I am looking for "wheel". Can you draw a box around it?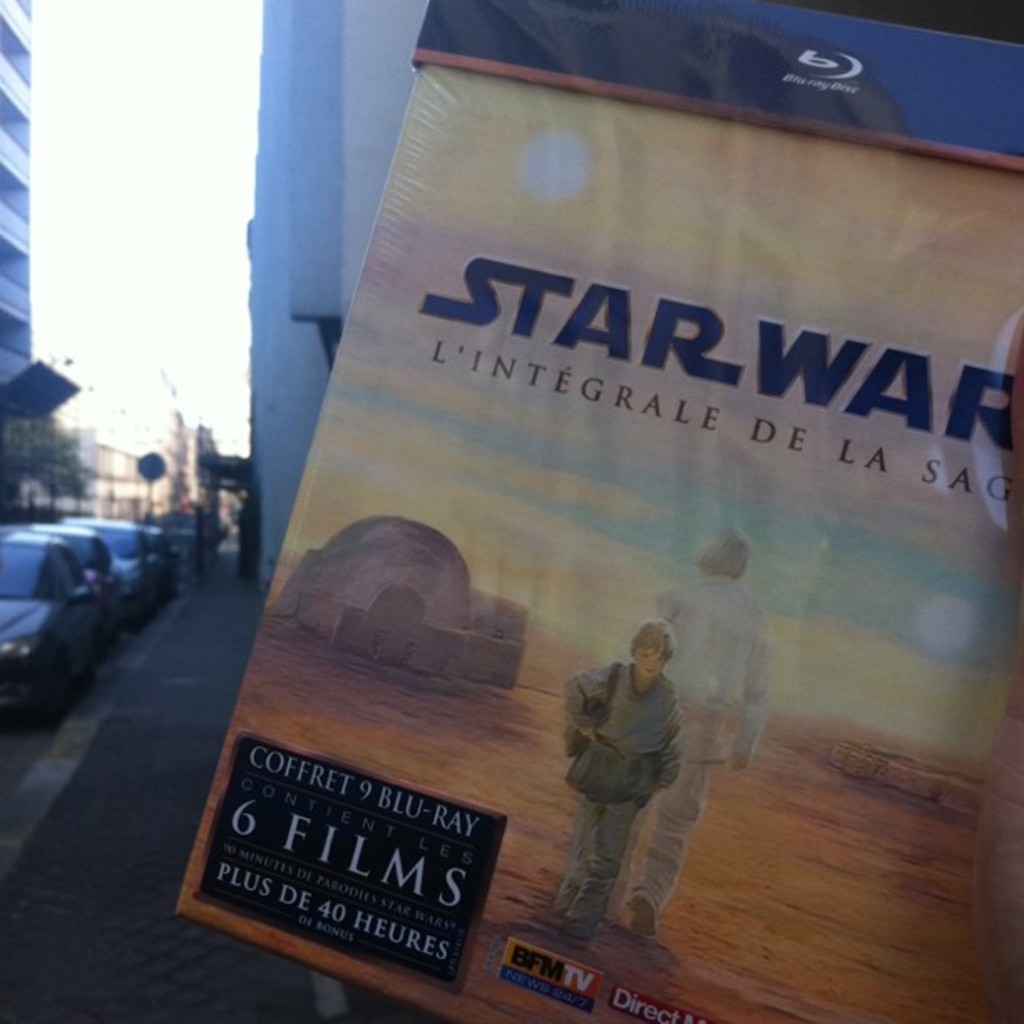
Sure, the bounding box is l=22, t=653, r=82, b=738.
